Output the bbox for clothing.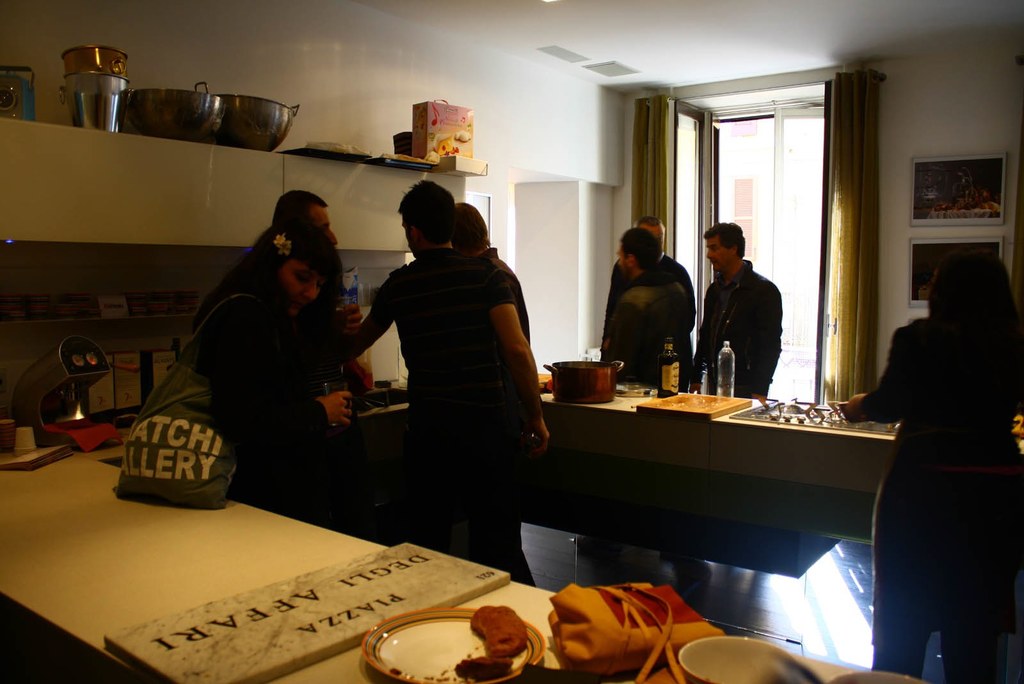
pyautogui.locateOnScreen(140, 284, 330, 509).
